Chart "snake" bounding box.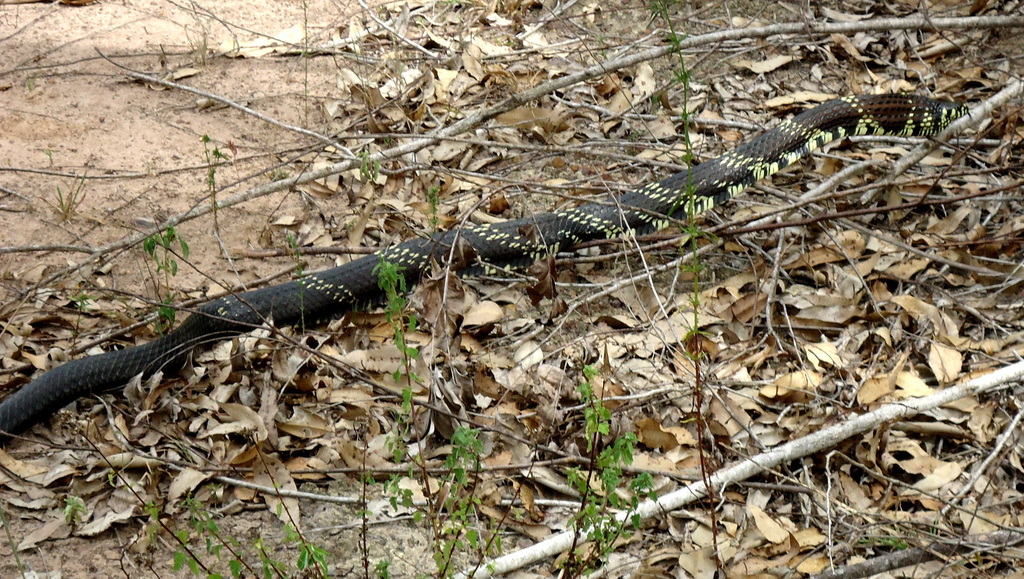
Charted: 8/99/993/482.
